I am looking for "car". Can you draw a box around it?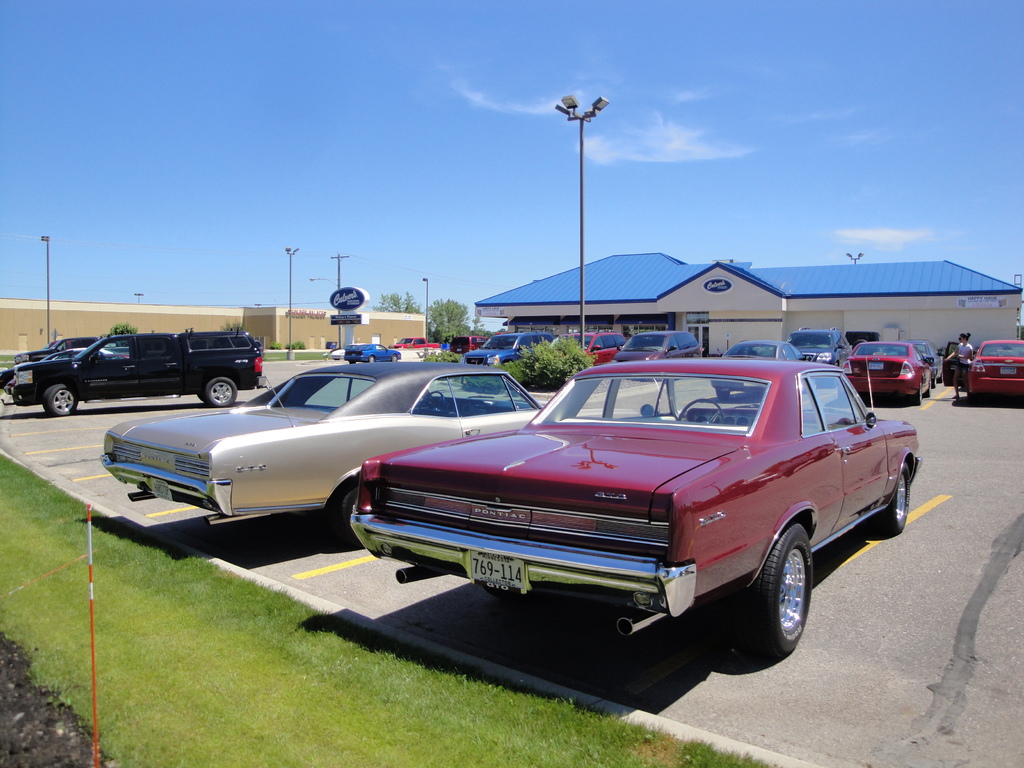
Sure, the bounding box is 613:330:702:362.
